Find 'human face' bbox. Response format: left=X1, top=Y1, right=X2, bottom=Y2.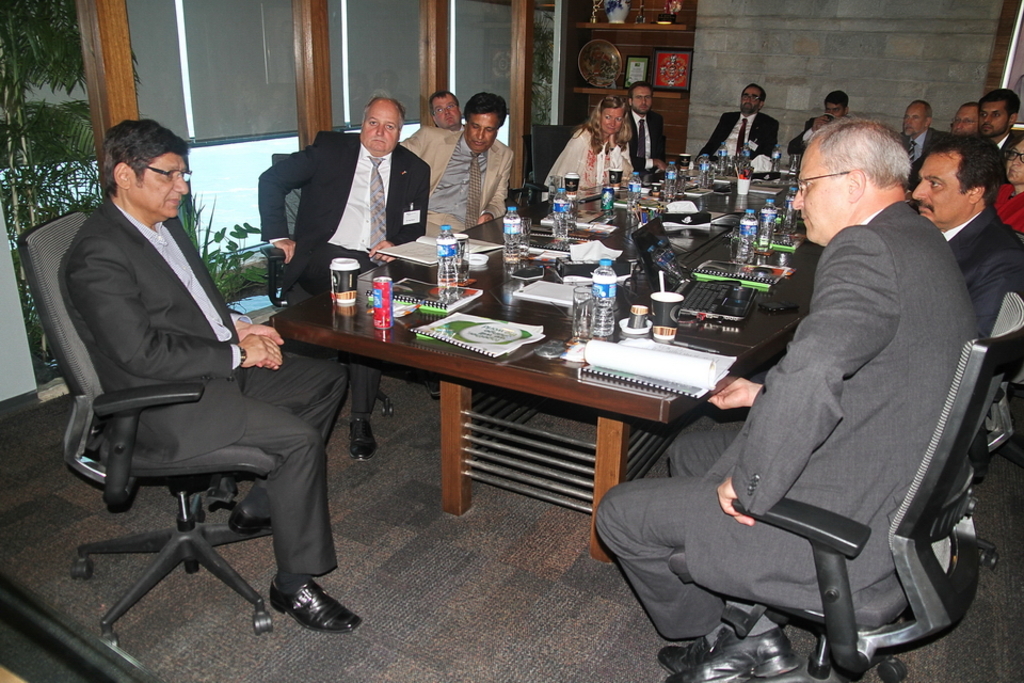
left=465, top=114, right=495, bottom=153.
